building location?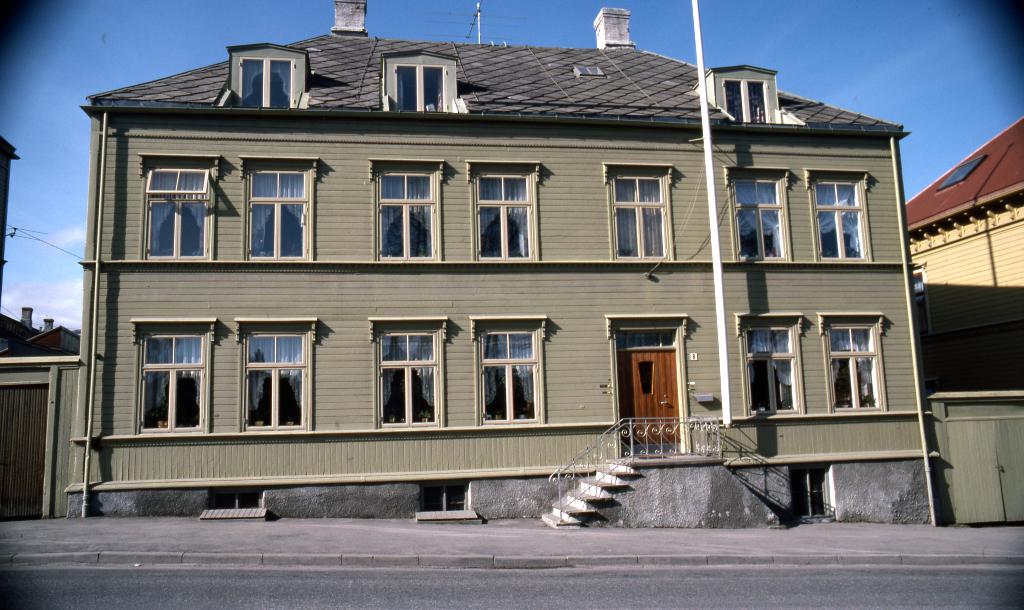
77/0/936/523
